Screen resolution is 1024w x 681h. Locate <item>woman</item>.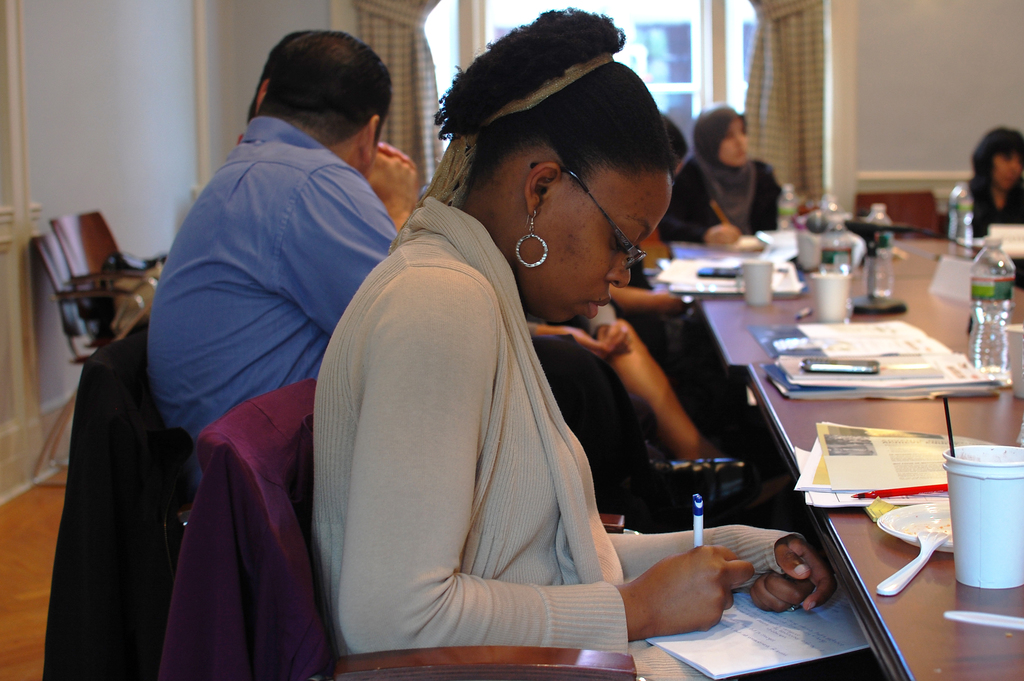
rect(313, 9, 838, 680).
